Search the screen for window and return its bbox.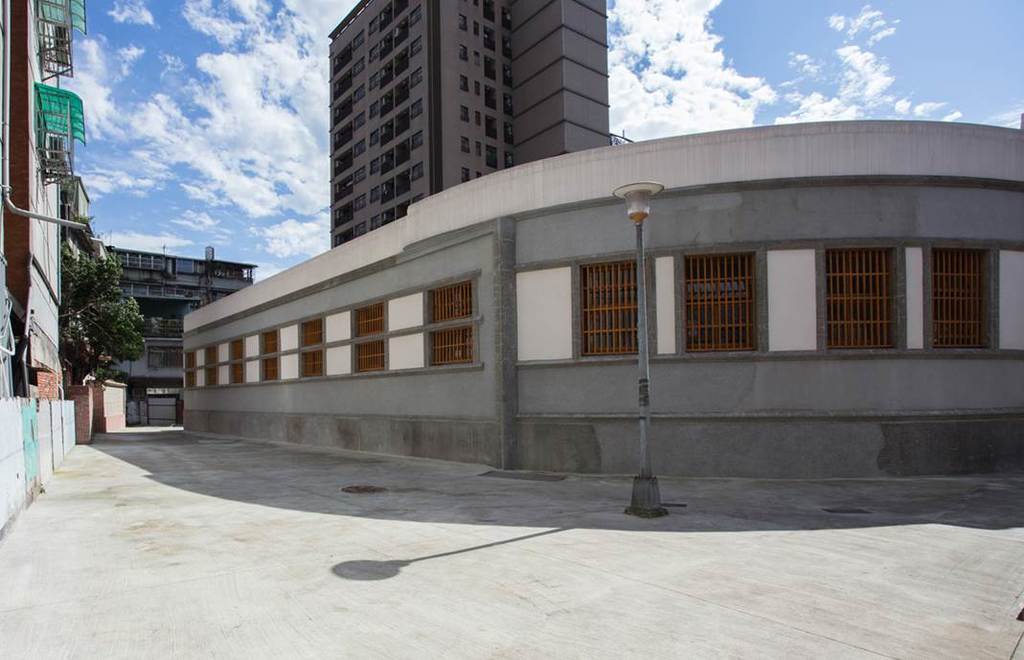
Found: box=[581, 262, 641, 354].
